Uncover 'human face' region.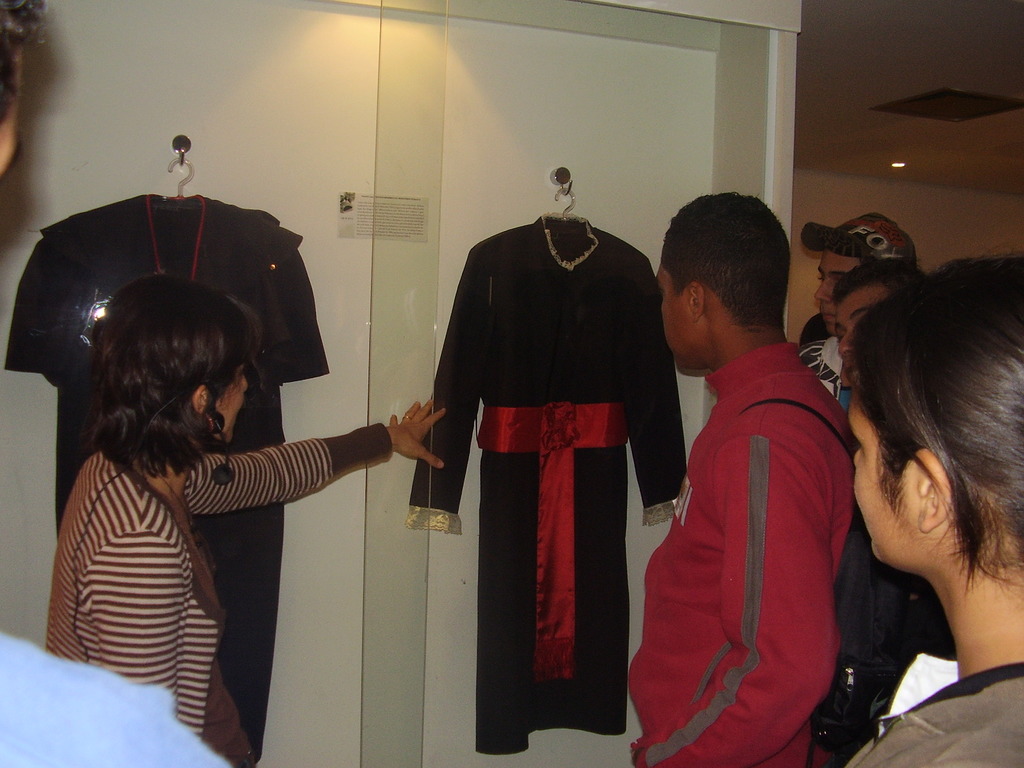
Uncovered: (left=212, top=359, right=248, bottom=449).
